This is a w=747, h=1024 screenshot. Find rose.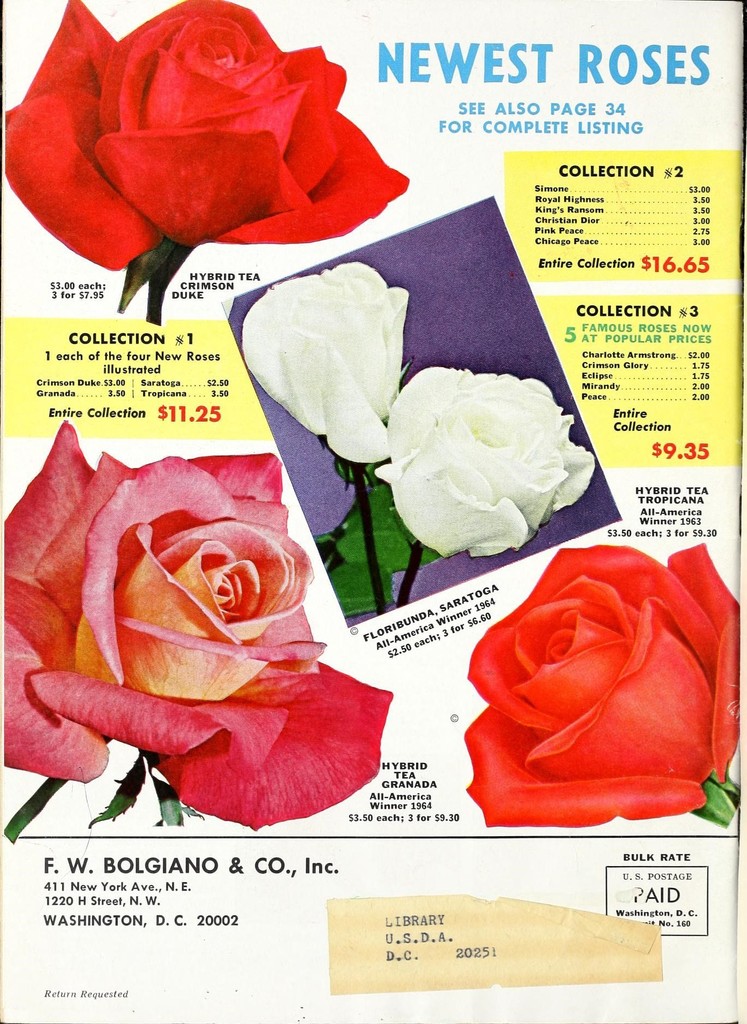
Bounding box: {"x1": 0, "y1": 0, "x2": 408, "y2": 278}.
